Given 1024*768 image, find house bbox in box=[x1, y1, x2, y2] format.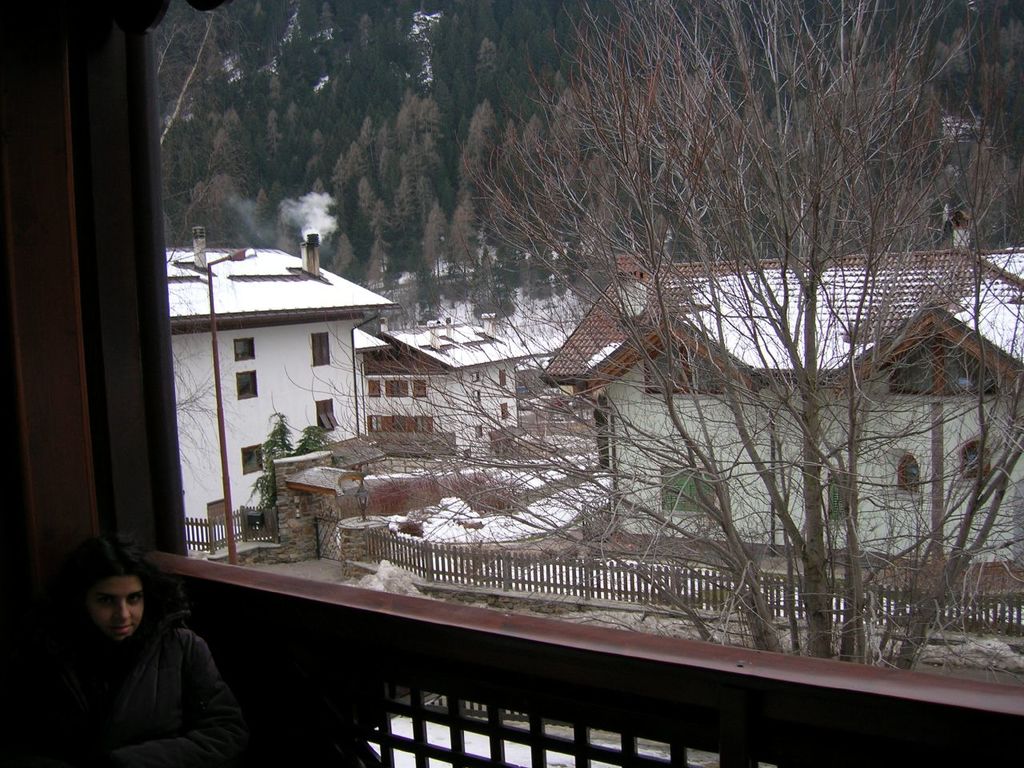
box=[167, 208, 391, 562].
